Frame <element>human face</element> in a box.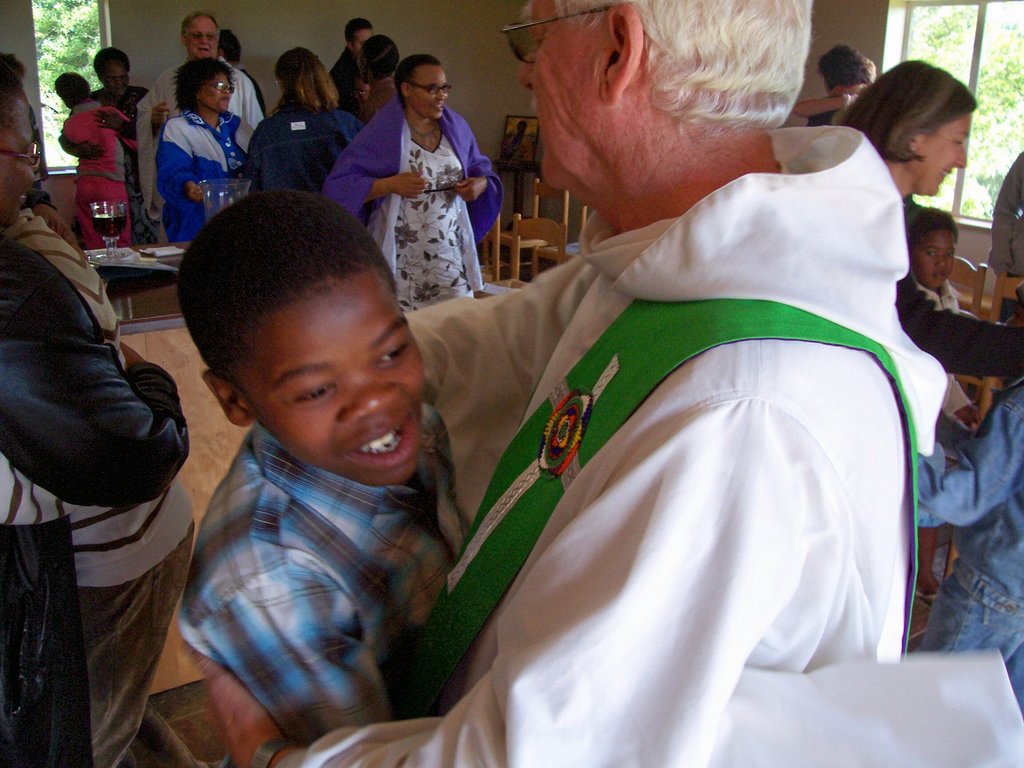
[x1=222, y1=277, x2=420, y2=483].
